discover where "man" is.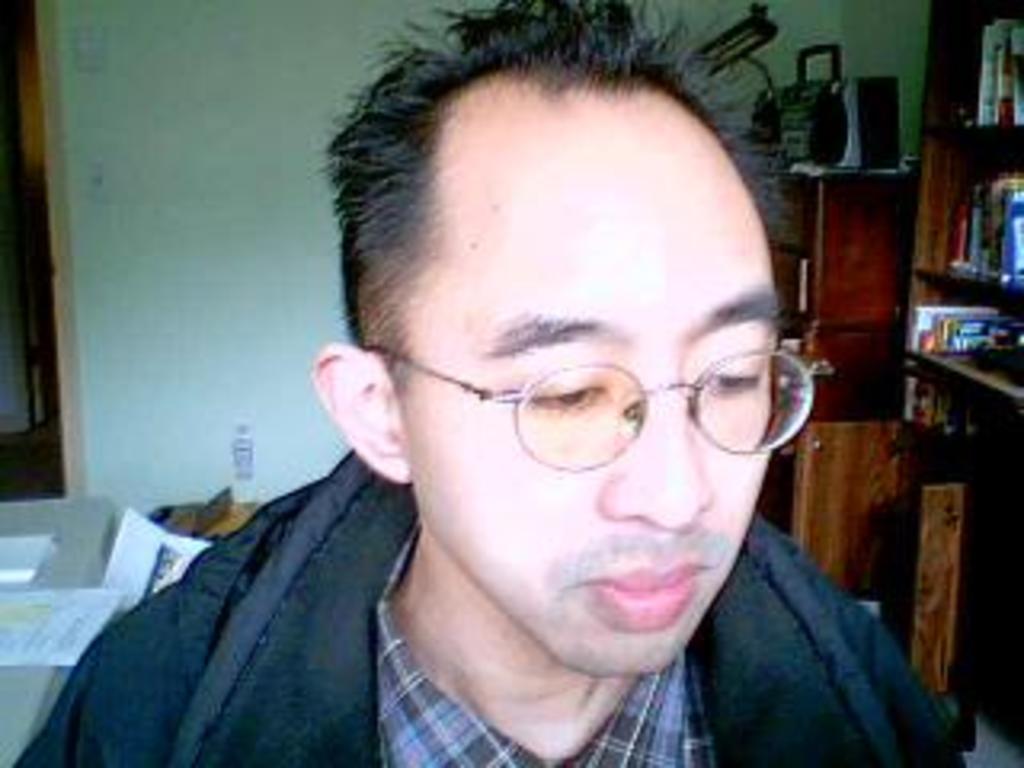
Discovered at 13:0:976:765.
